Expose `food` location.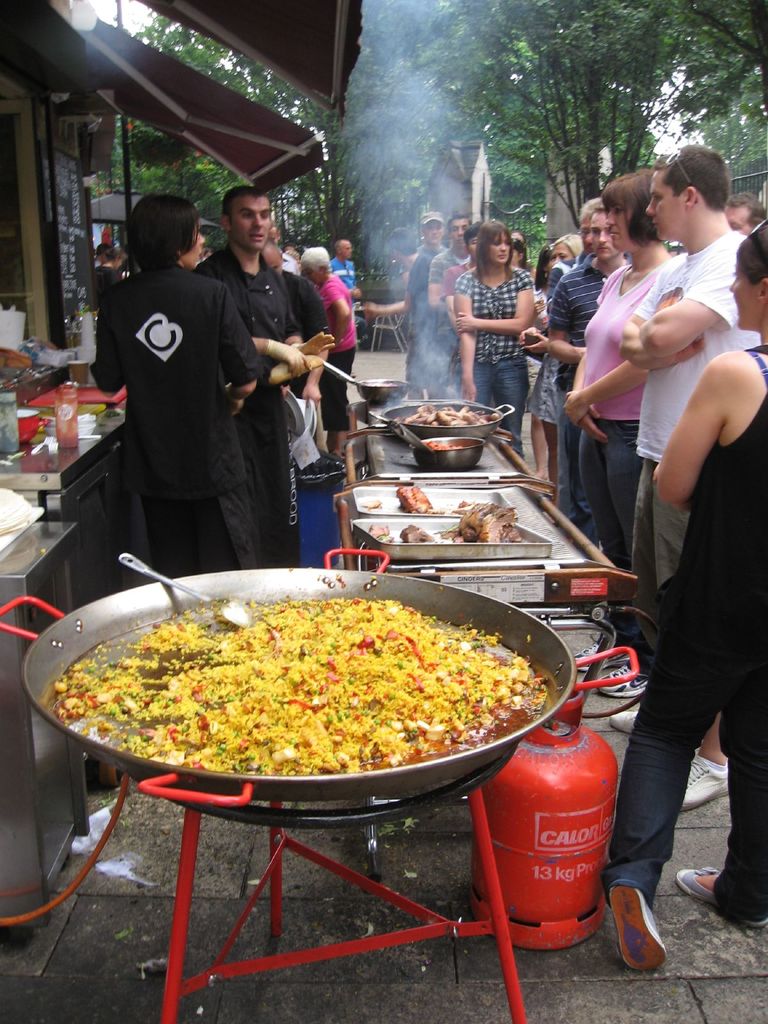
Exposed at 394, 482, 430, 514.
